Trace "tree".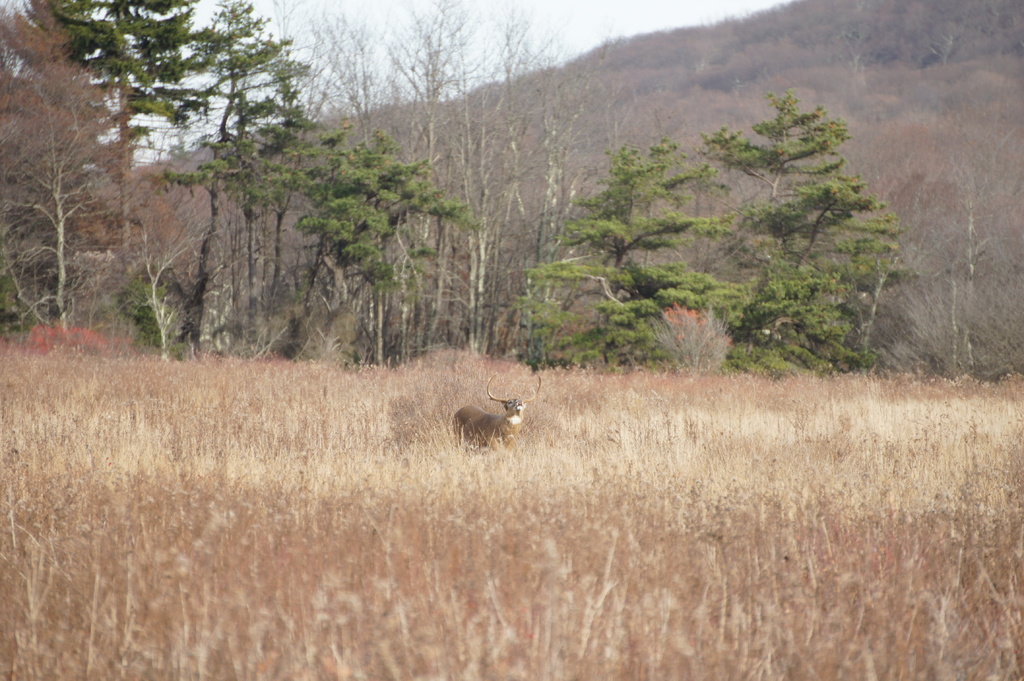
Traced to BBox(289, 127, 458, 346).
